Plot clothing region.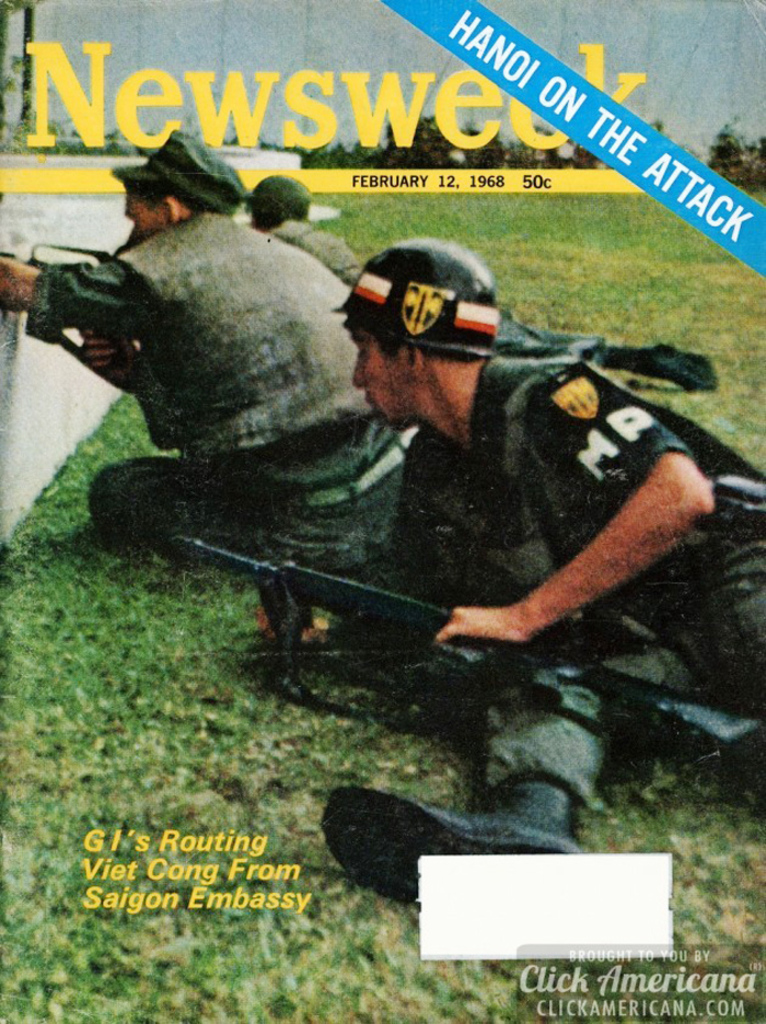
Plotted at 24/214/416/585.
